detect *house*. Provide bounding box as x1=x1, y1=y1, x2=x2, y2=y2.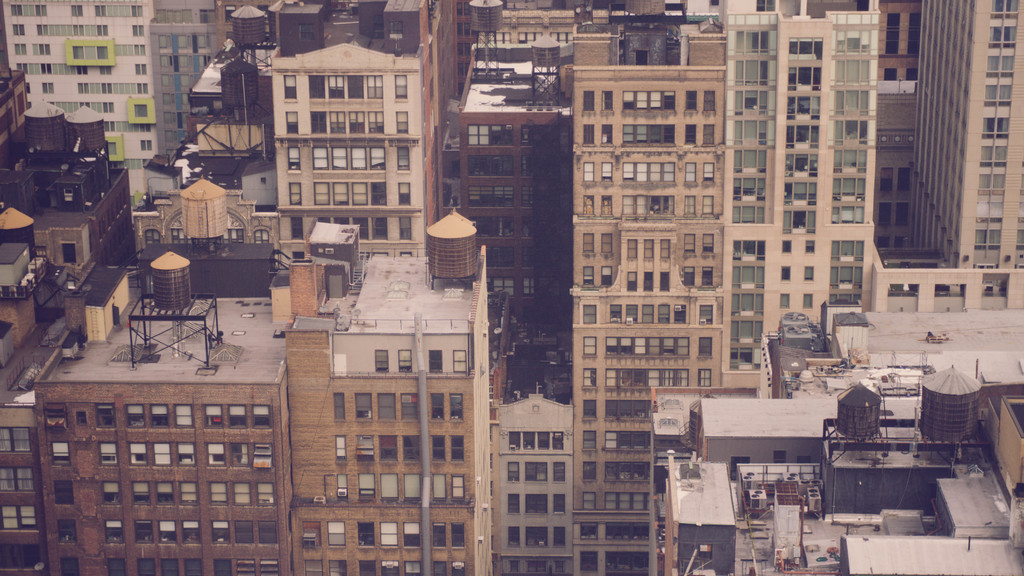
x1=0, y1=201, x2=99, y2=380.
